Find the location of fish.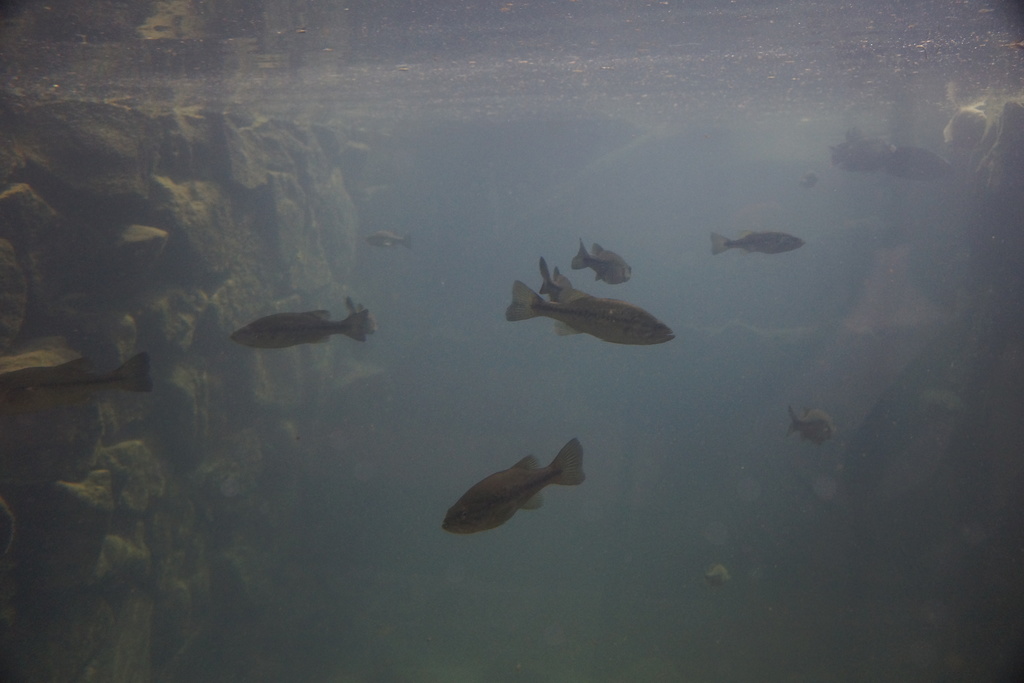
Location: detection(790, 406, 841, 446).
